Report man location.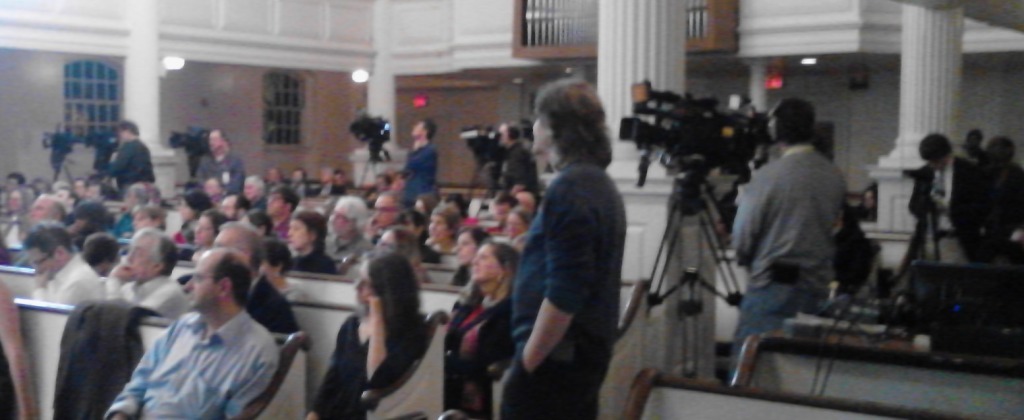
Report: x1=495 y1=74 x2=630 y2=419.
